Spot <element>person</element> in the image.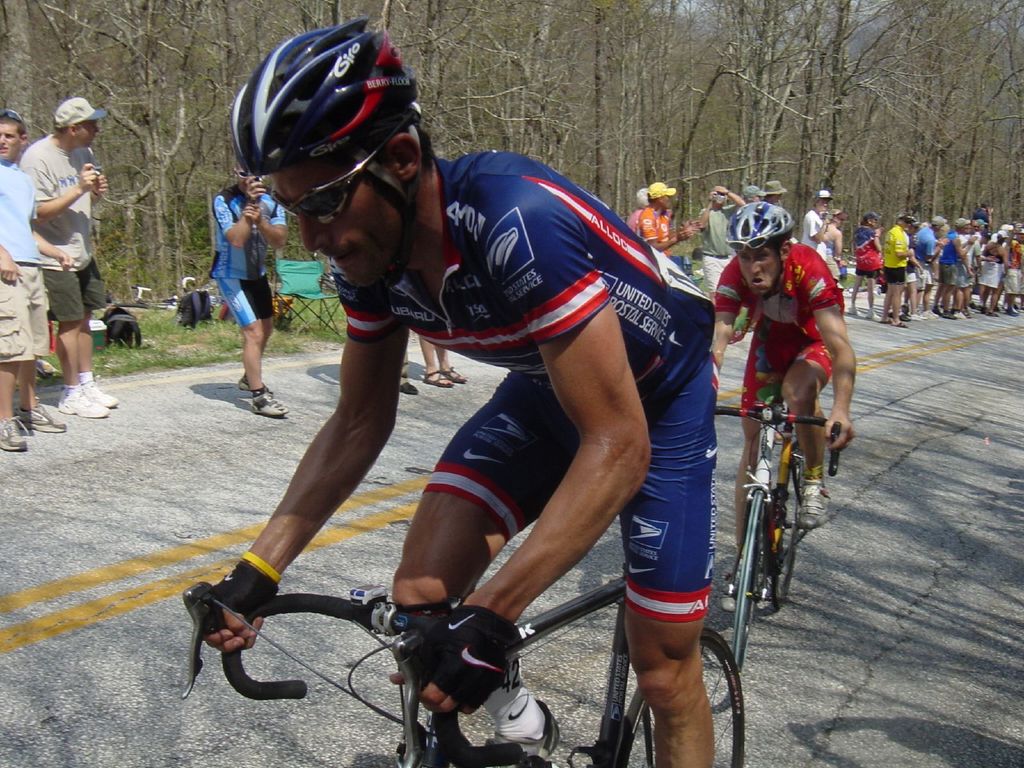
<element>person</element> found at Rect(630, 182, 701, 252).
